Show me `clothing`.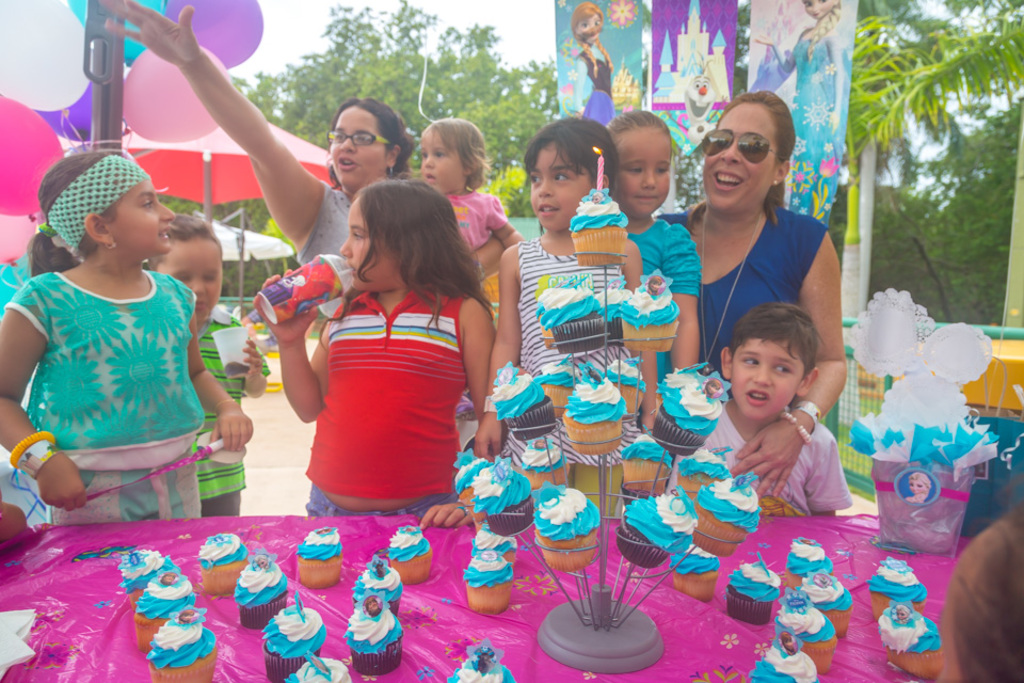
`clothing` is here: 173:289:277:513.
